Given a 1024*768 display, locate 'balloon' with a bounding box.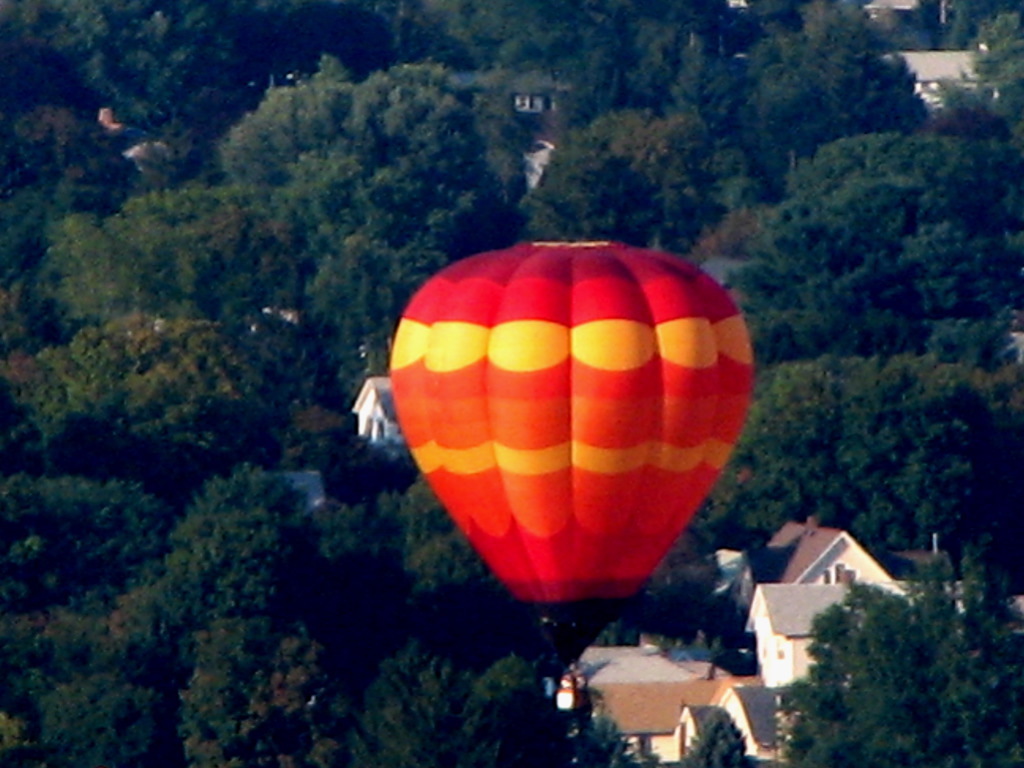
Located: left=390, top=238, right=754, bottom=668.
